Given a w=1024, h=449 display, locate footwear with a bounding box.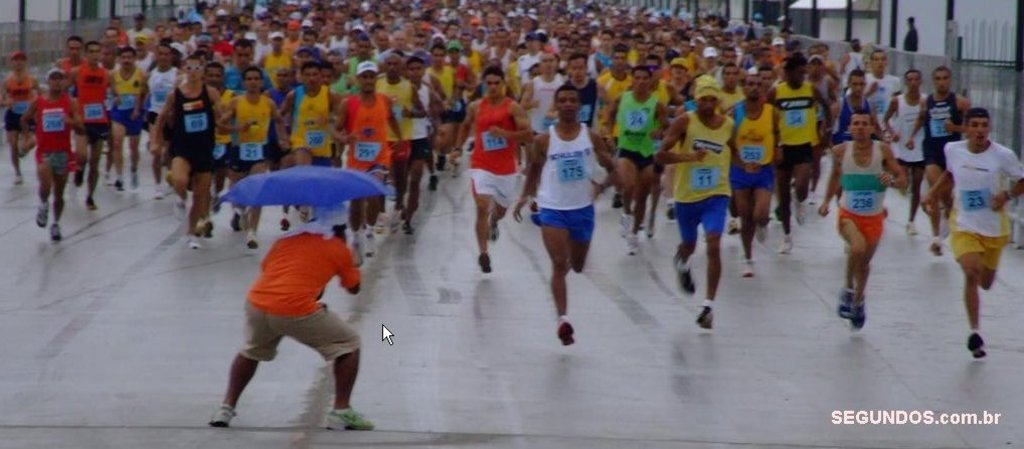
Located: region(903, 219, 915, 236).
